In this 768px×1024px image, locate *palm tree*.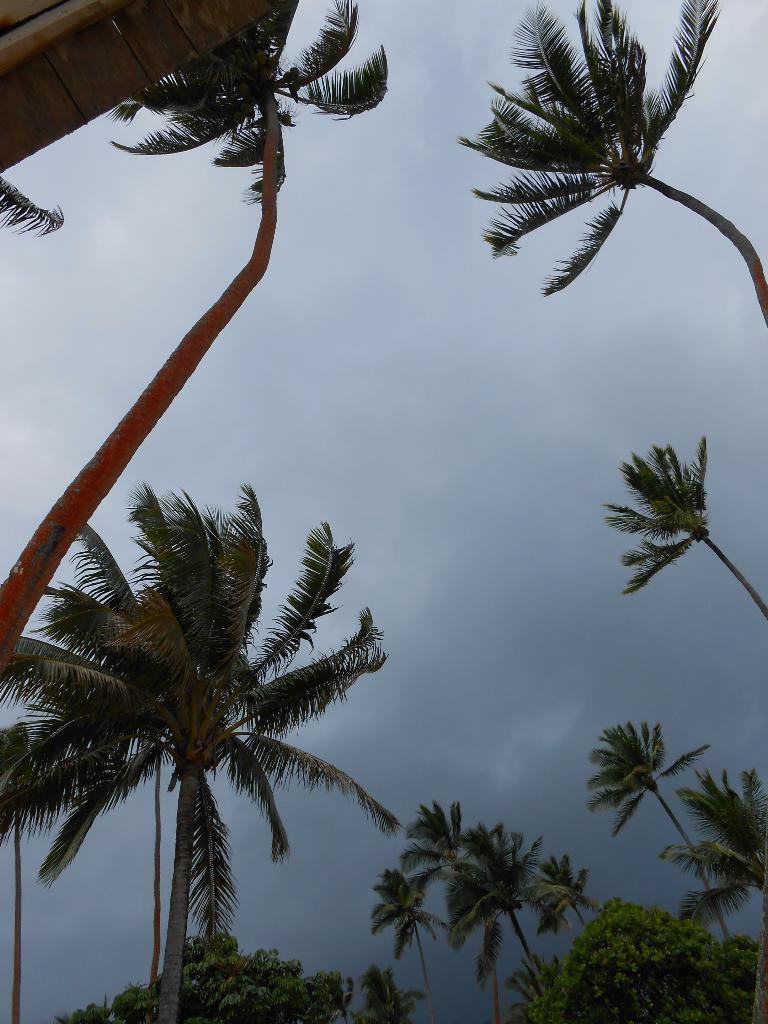
Bounding box: bbox=(524, 853, 618, 941).
